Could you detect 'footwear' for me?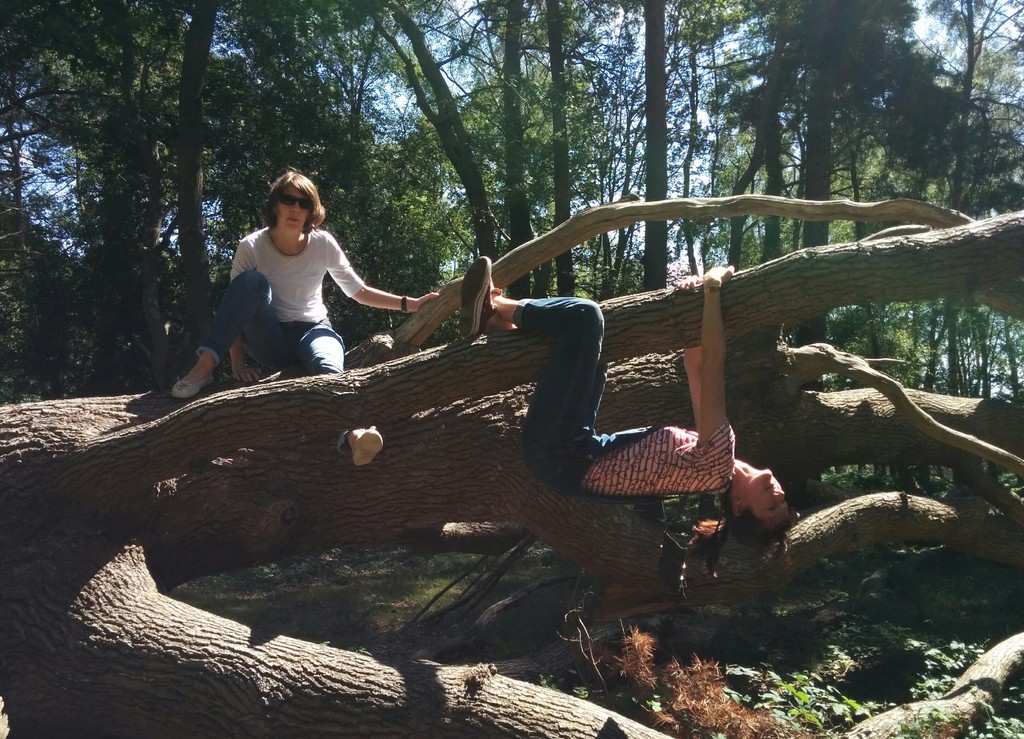
Detection result: (173, 368, 222, 397).
